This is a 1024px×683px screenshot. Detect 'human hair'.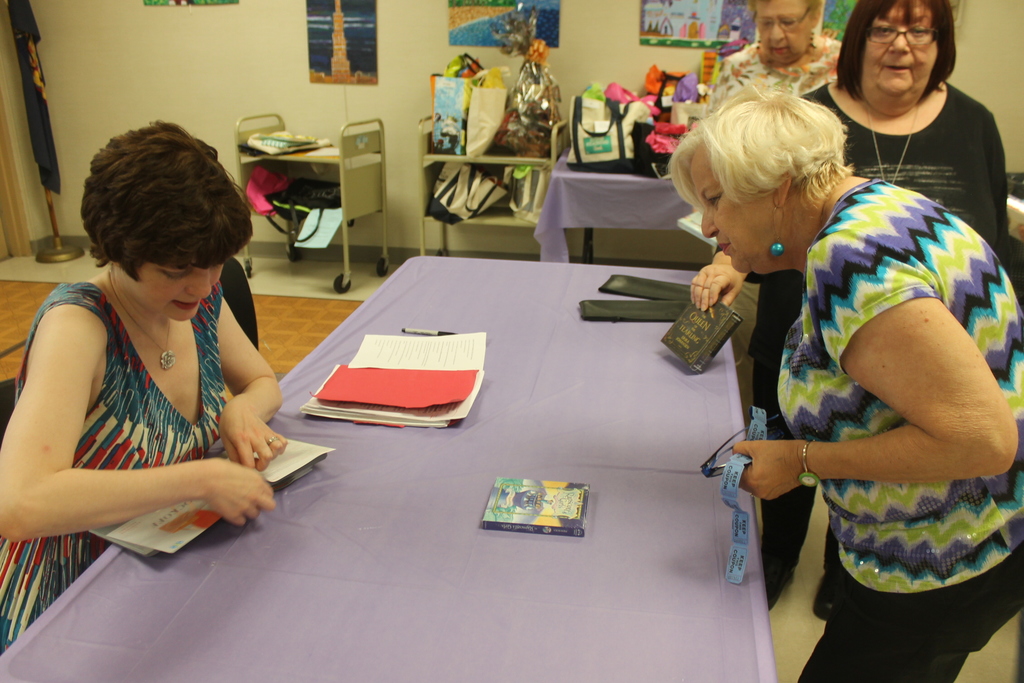
80 117 255 283.
